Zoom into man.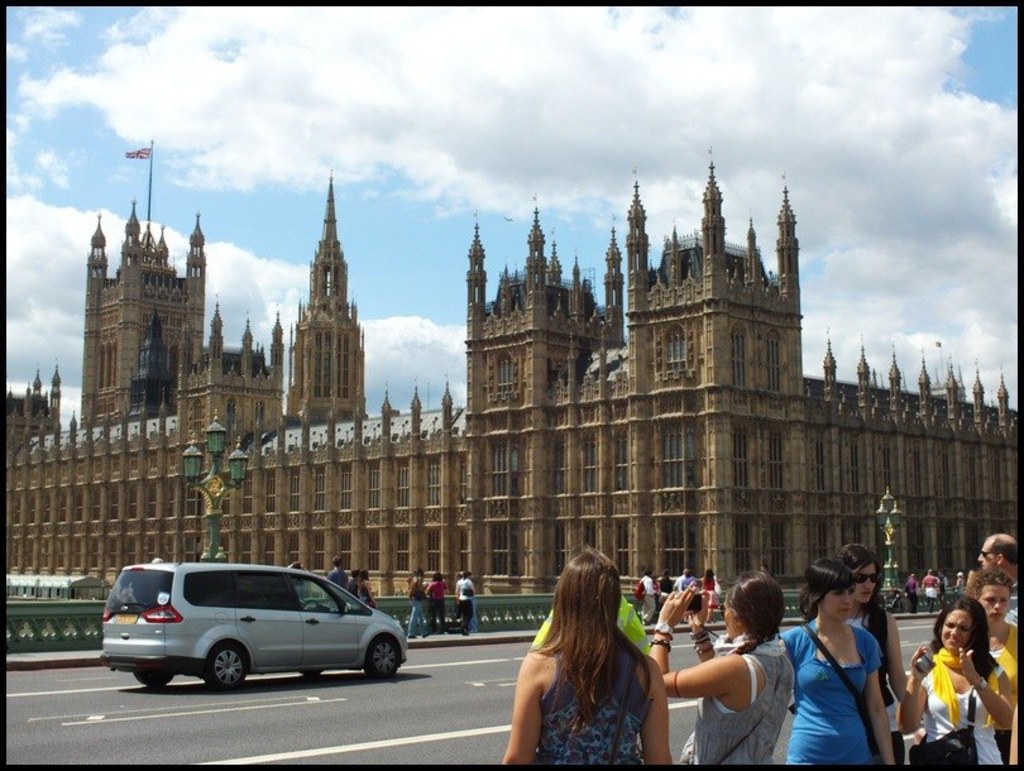
Zoom target: Rect(410, 569, 430, 638).
